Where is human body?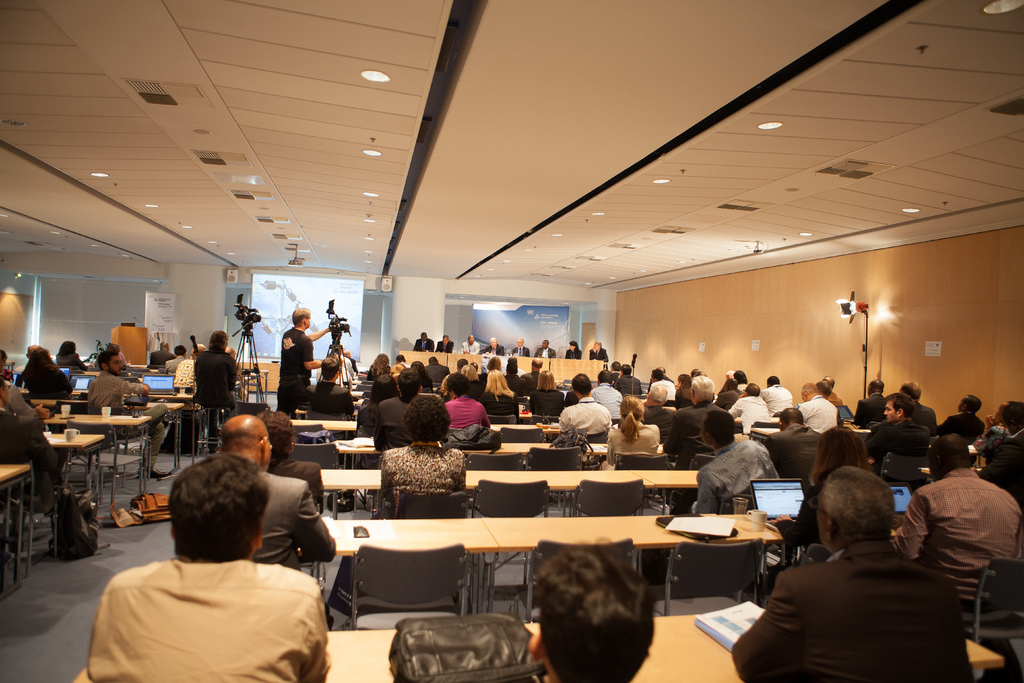
[left=273, top=322, right=340, bottom=411].
